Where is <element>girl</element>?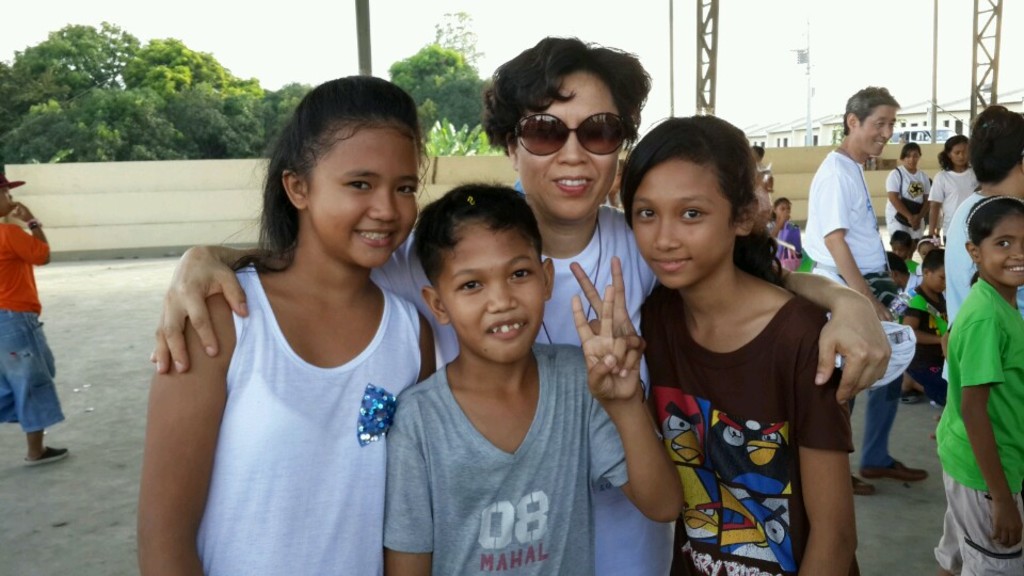
925/129/982/250.
